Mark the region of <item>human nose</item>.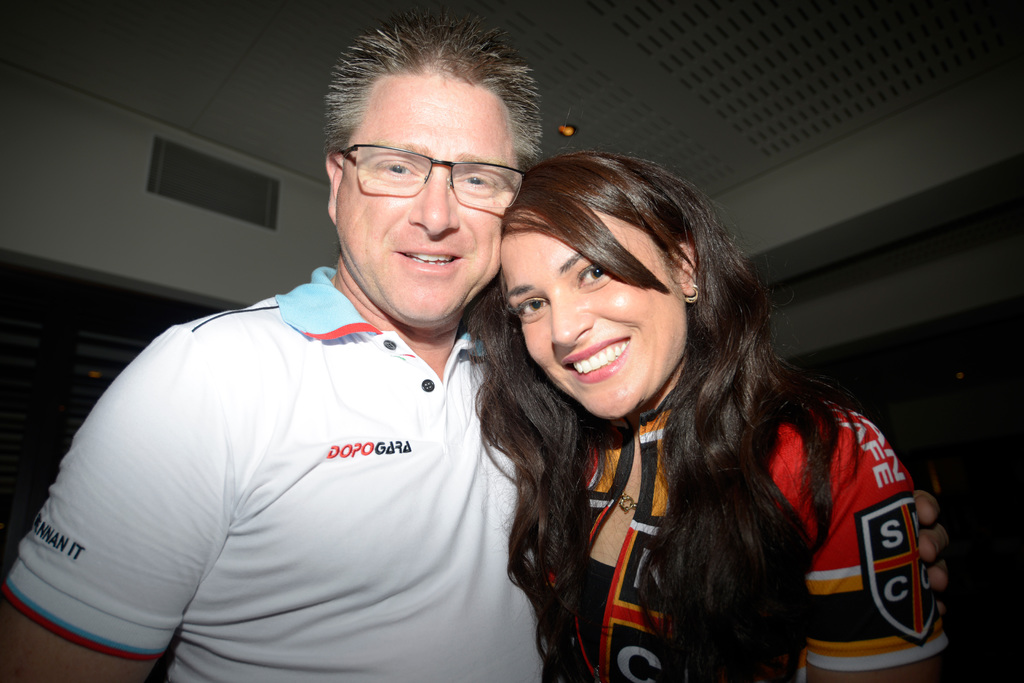
Region: detection(406, 163, 459, 236).
